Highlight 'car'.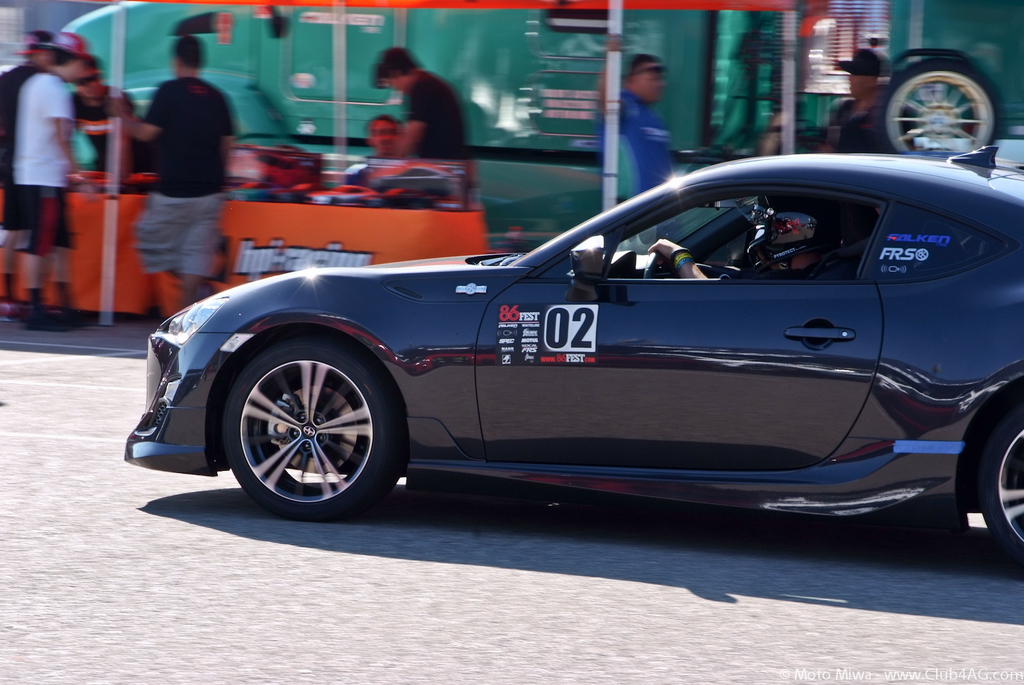
Highlighted region: [150, 145, 991, 547].
